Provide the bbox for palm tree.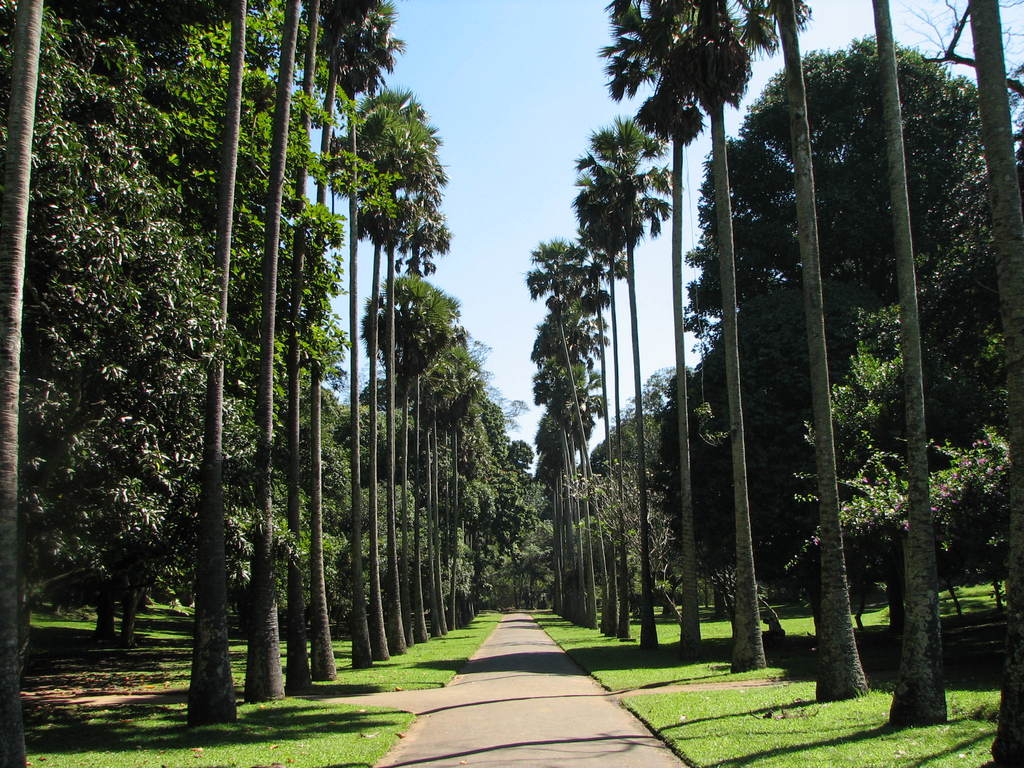
[428,409,483,589].
